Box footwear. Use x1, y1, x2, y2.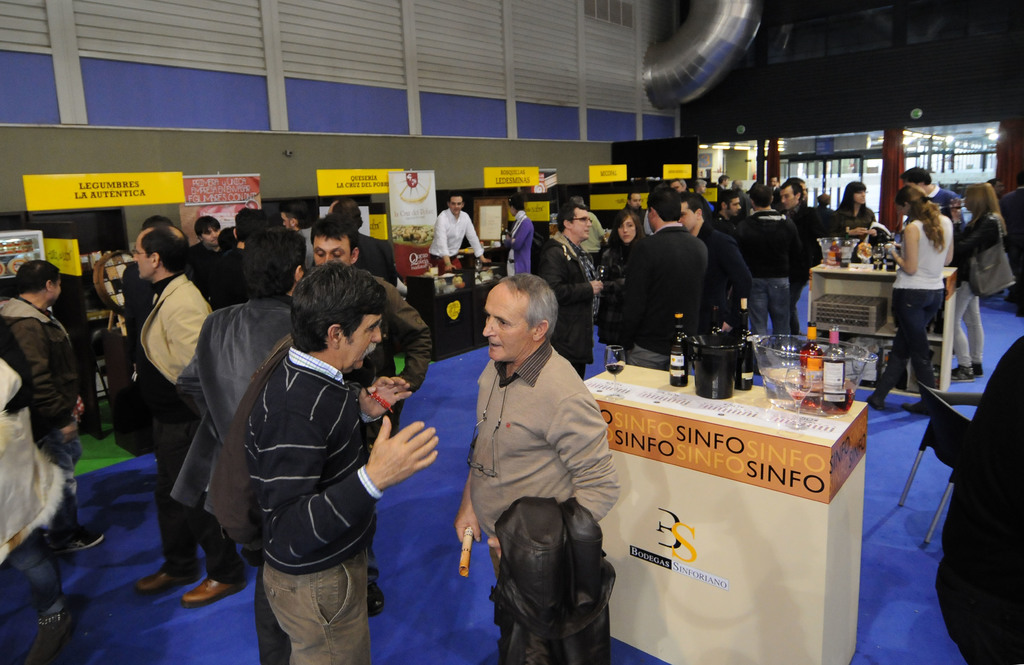
950, 364, 976, 382.
